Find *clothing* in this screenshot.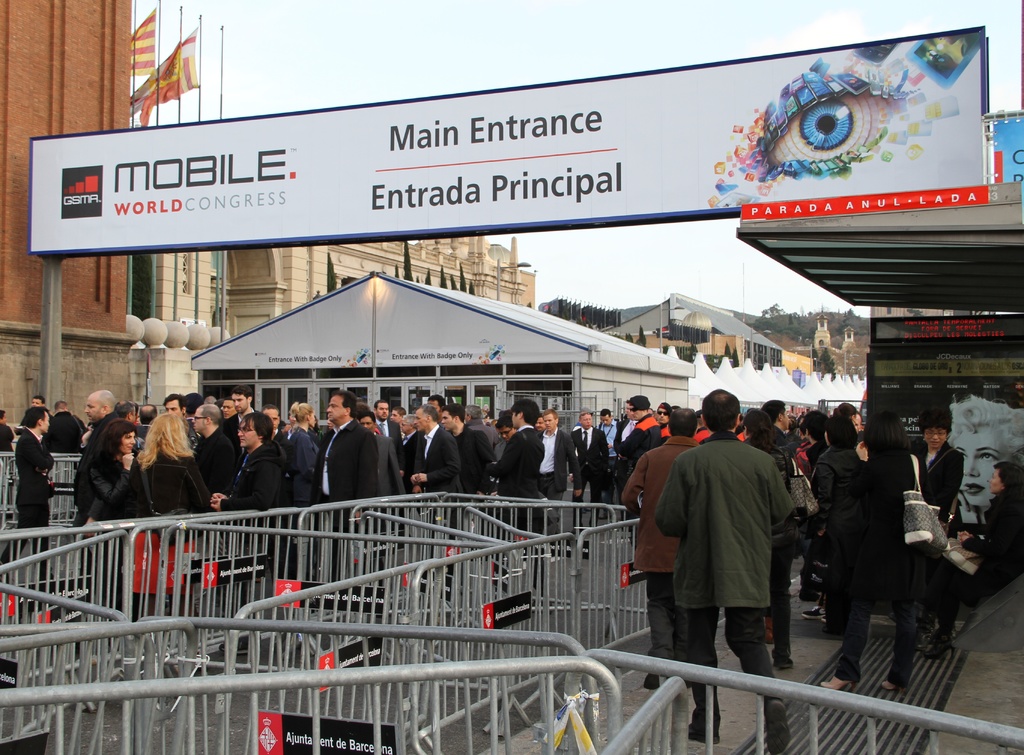
The bounding box for *clothing* is {"x1": 450, "y1": 424, "x2": 495, "y2": 501}.
